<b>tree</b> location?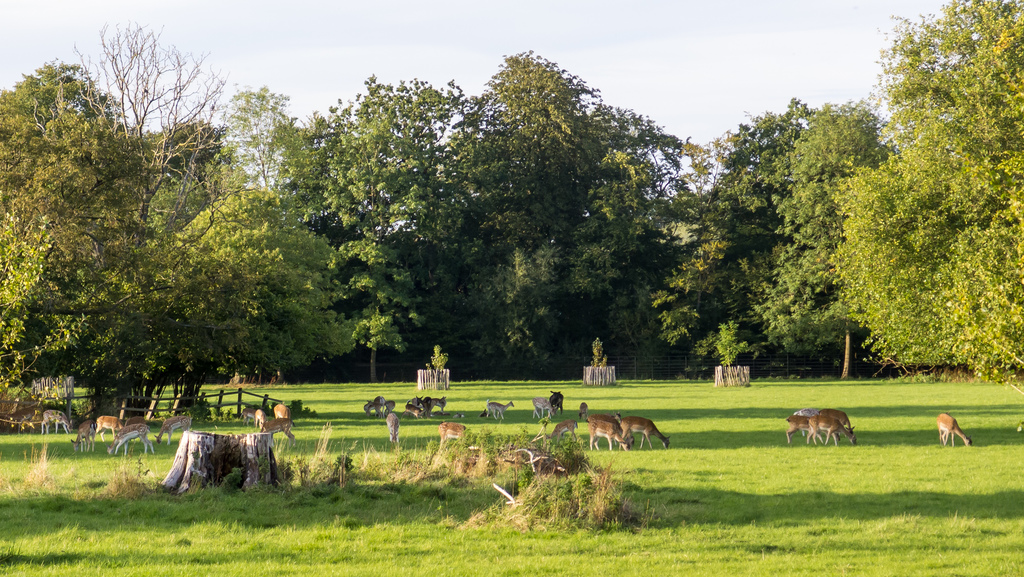
select_region(828, 31, 1012, 400)
